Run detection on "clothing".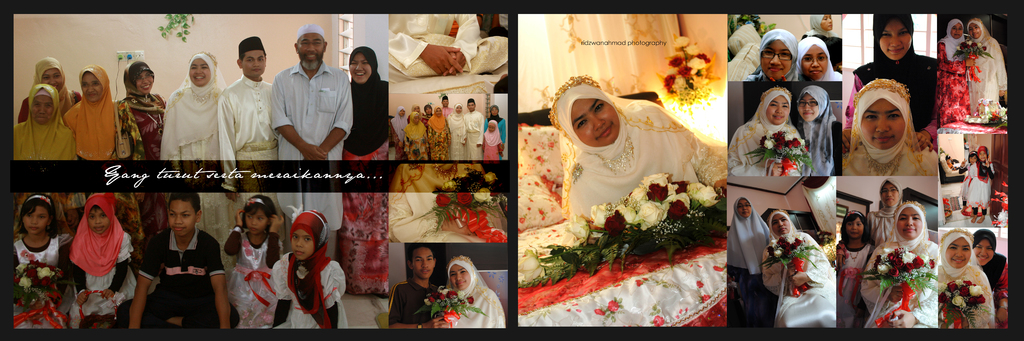
Result: select_region(273, 251, 344, 326).
